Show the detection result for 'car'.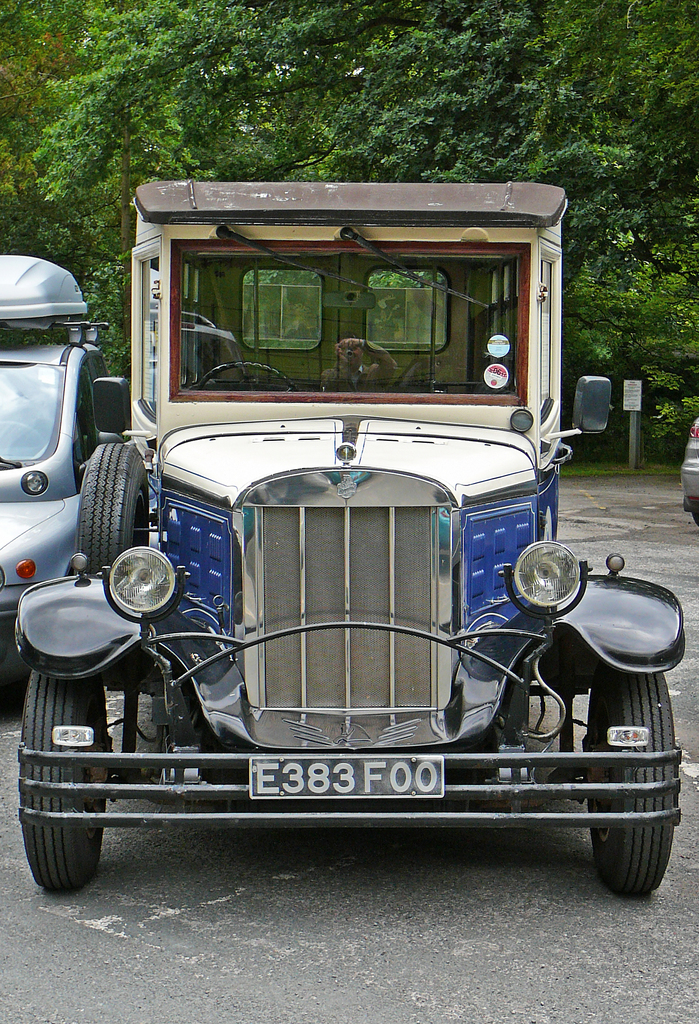
[672,417,698,528].
